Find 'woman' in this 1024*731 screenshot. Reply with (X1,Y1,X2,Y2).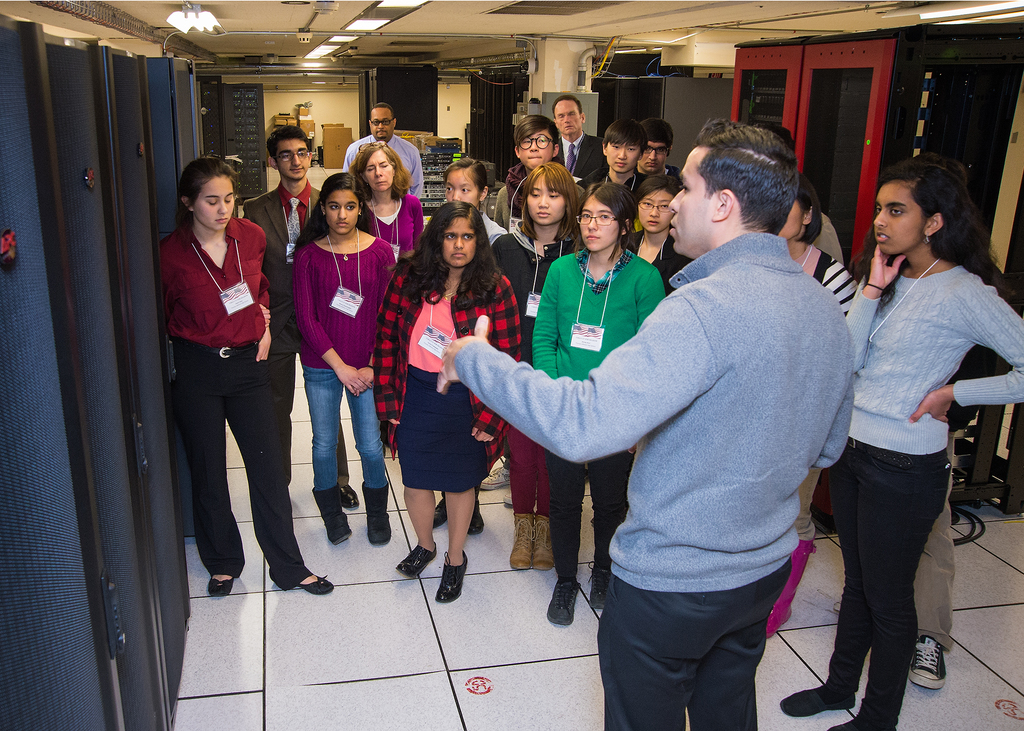
(370,203,520,602).
